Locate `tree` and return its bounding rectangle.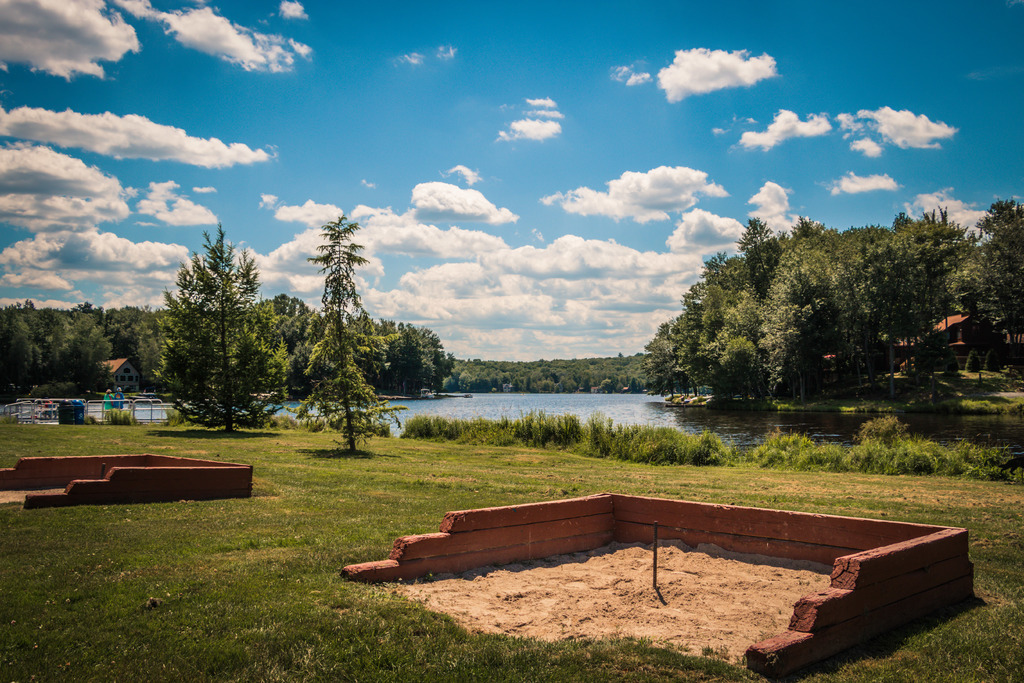
crop(287, 212, 409, 457).
